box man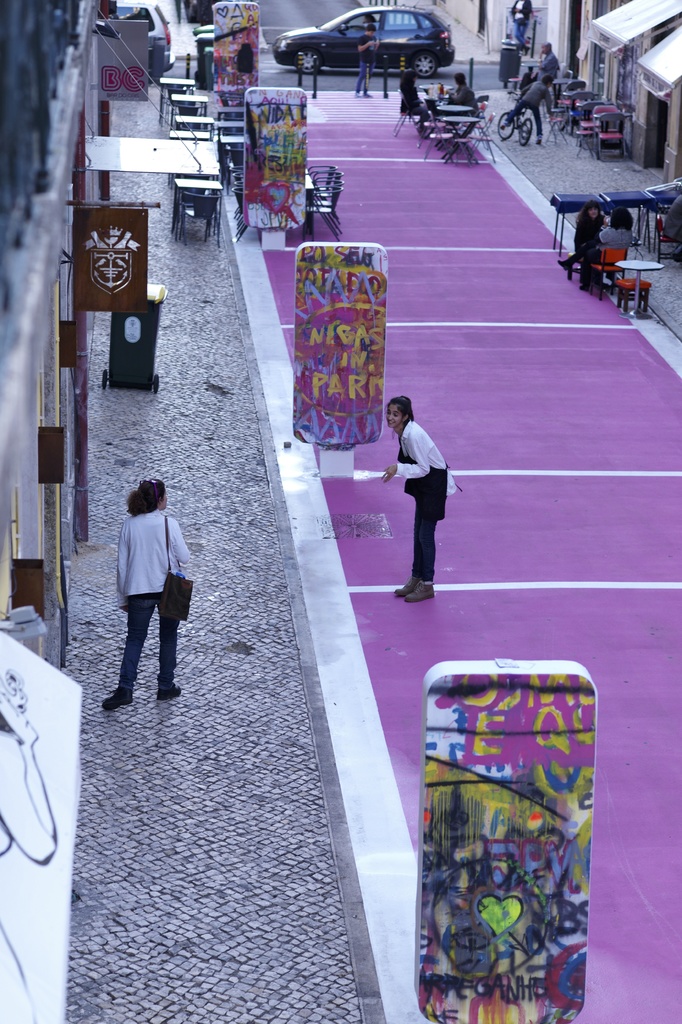
box=[449, 72, 477, 108]
